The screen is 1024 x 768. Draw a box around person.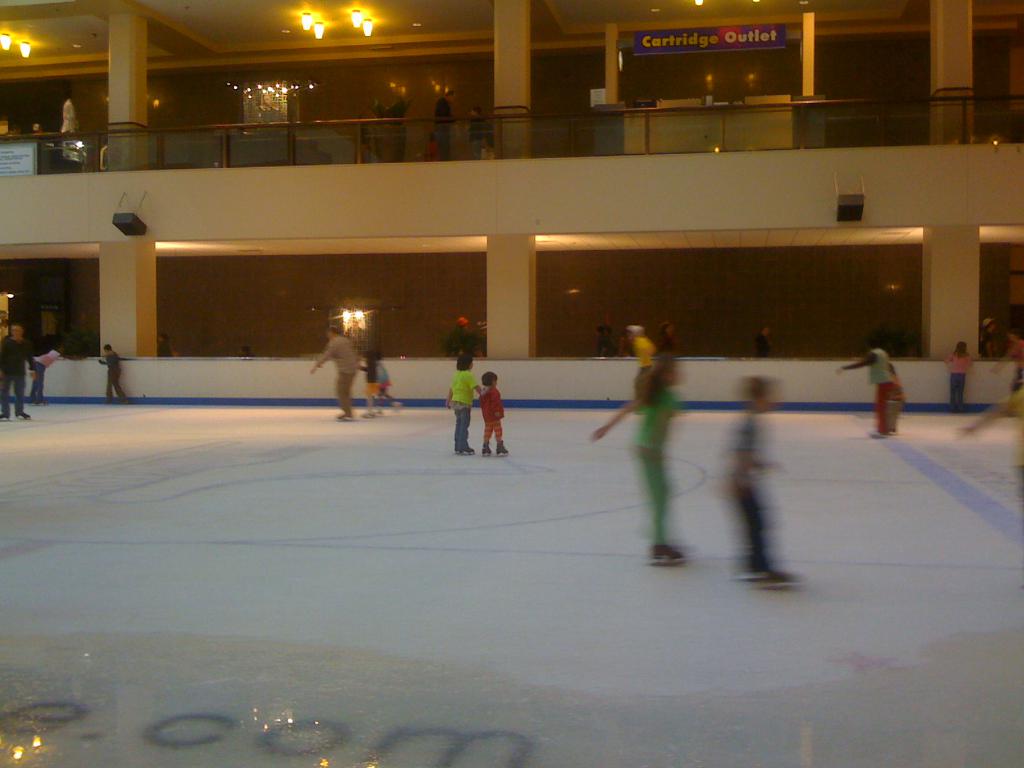
l=627, t=323, r=659, b=394.
